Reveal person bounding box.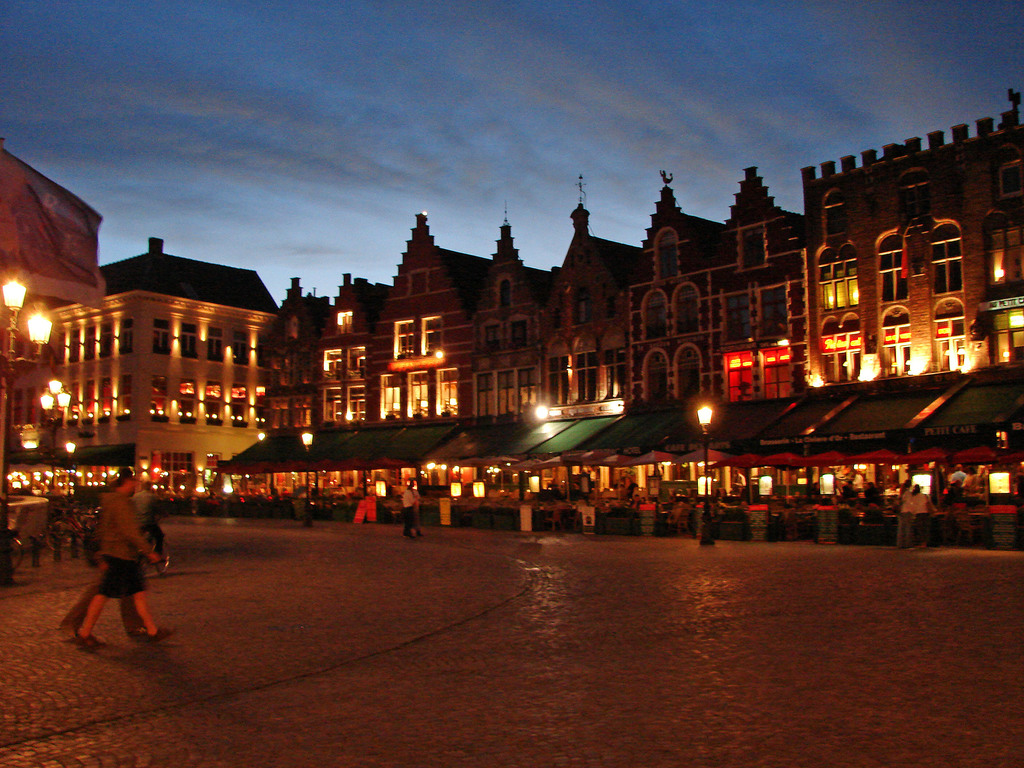
Revealed: bbox(136, 483, 165, 553).
